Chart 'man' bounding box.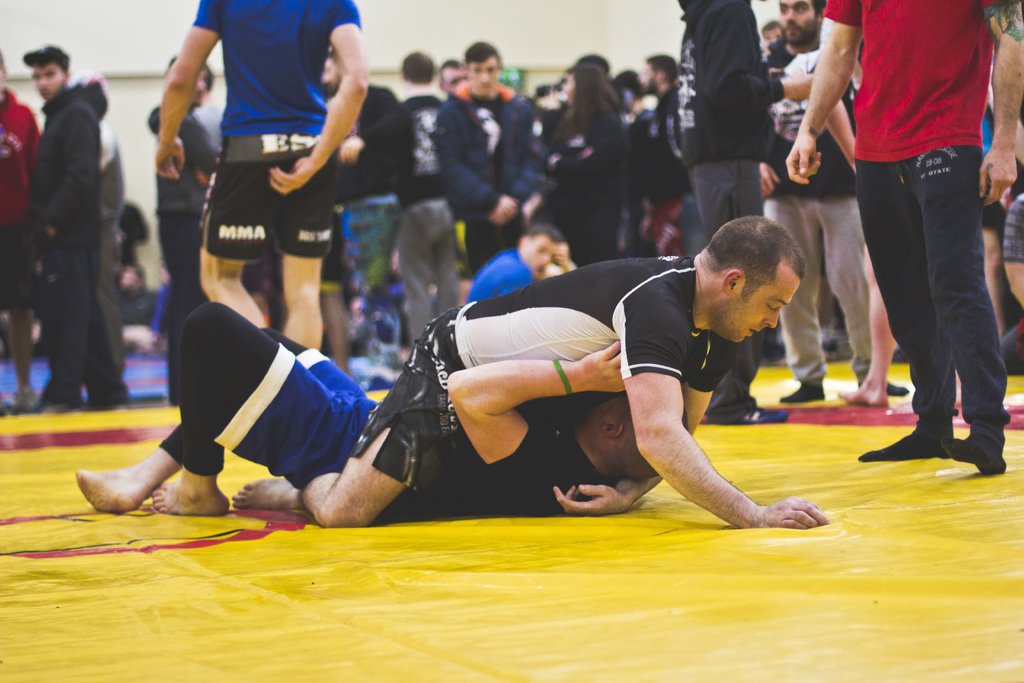
Charted: [769, 0, 909, 403].
